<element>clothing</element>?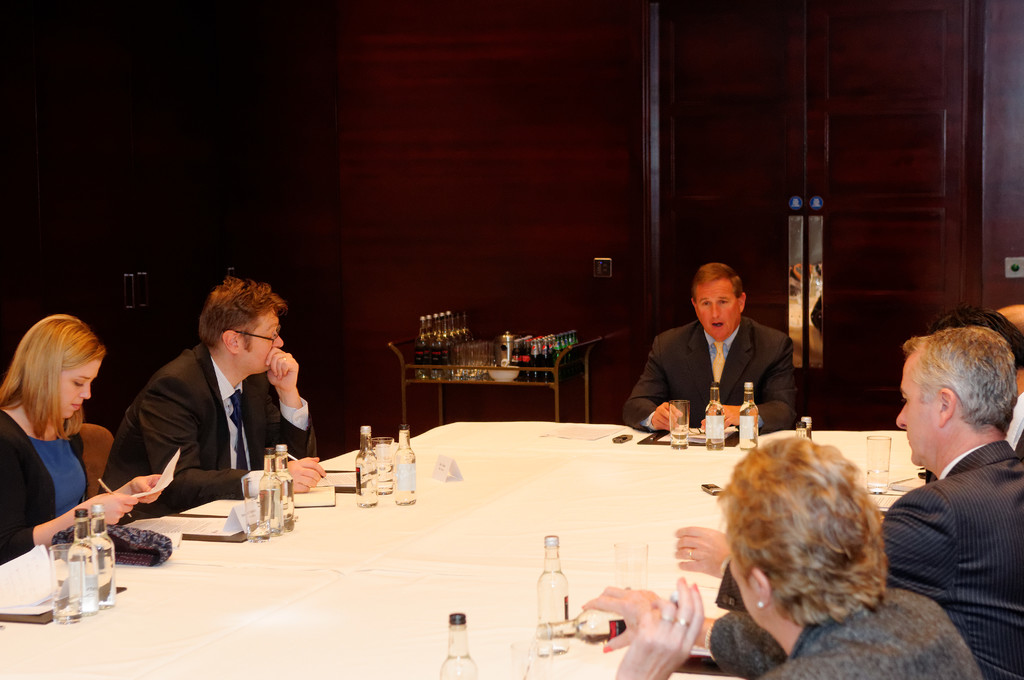
locate(98, 353, 320, 528)
